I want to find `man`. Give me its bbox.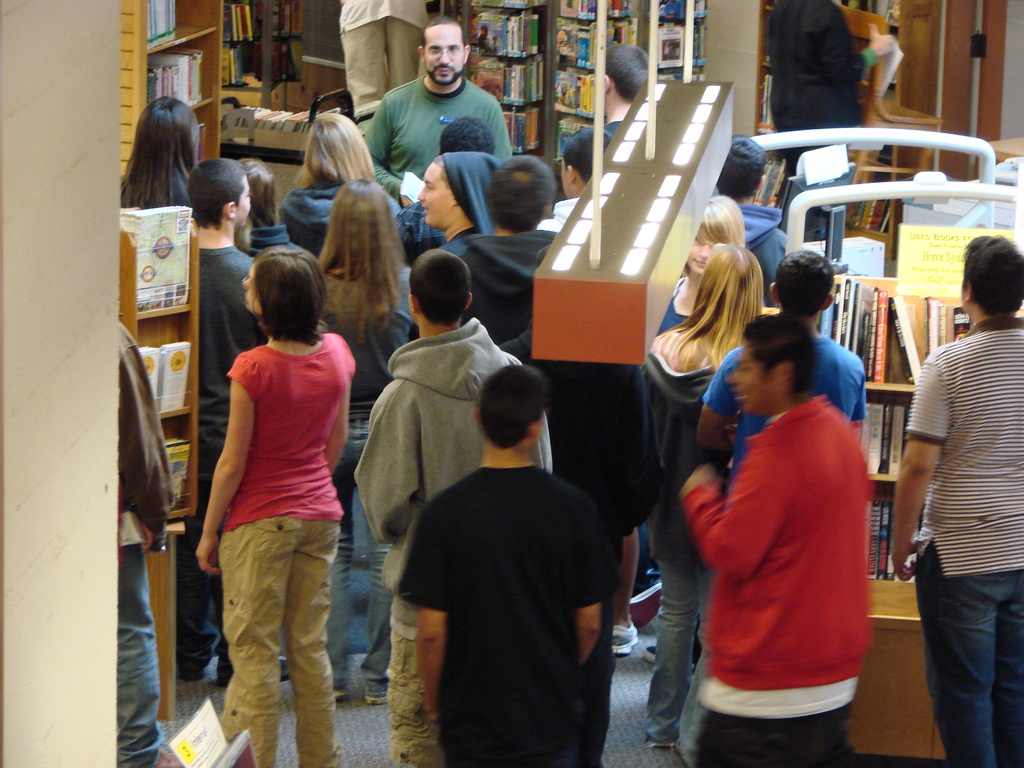
crop(390, 116, 500, 268).
